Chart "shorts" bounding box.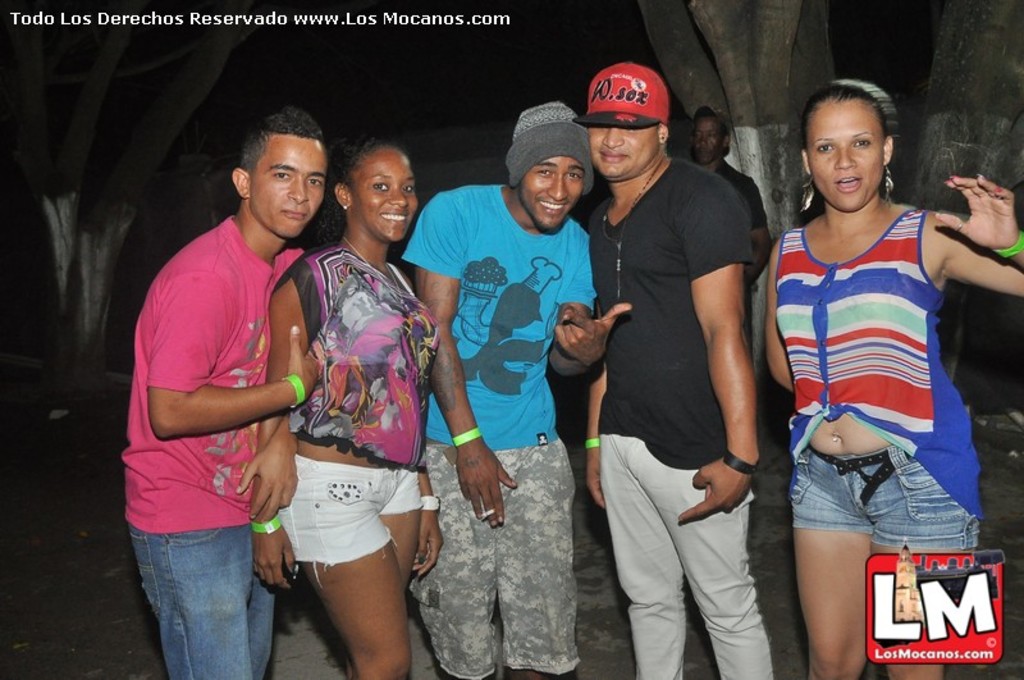
Charted: [412,433,568,675].
